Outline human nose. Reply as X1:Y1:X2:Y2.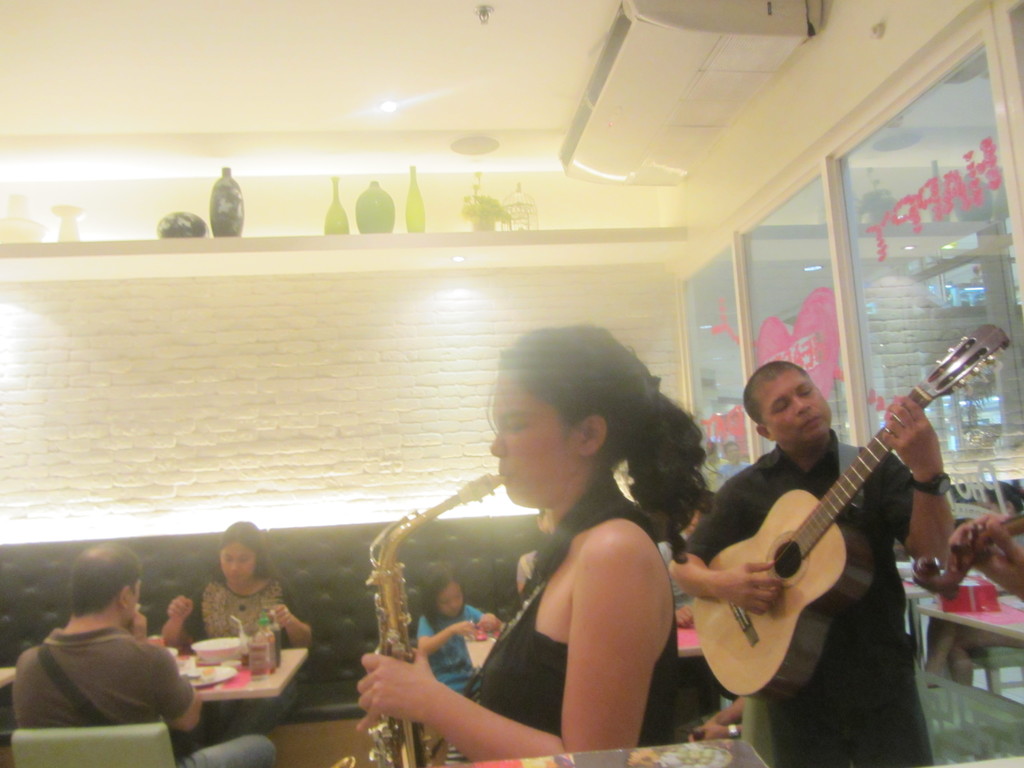
492:431:506:460.
